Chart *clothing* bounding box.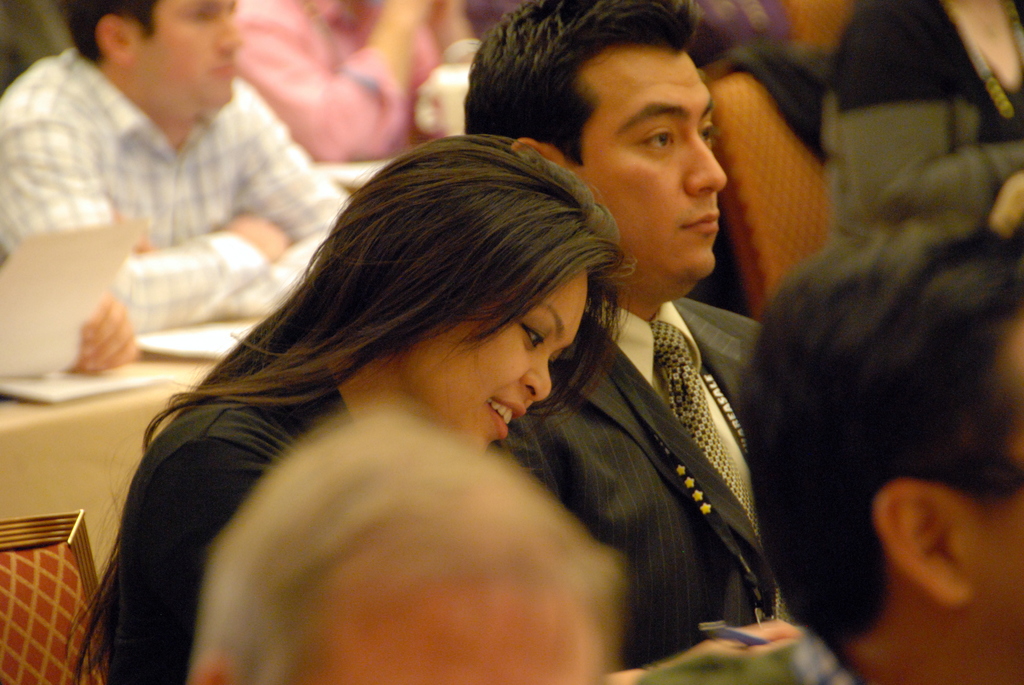
Charted: left=834, top=0, right=1023, bottom=239.
